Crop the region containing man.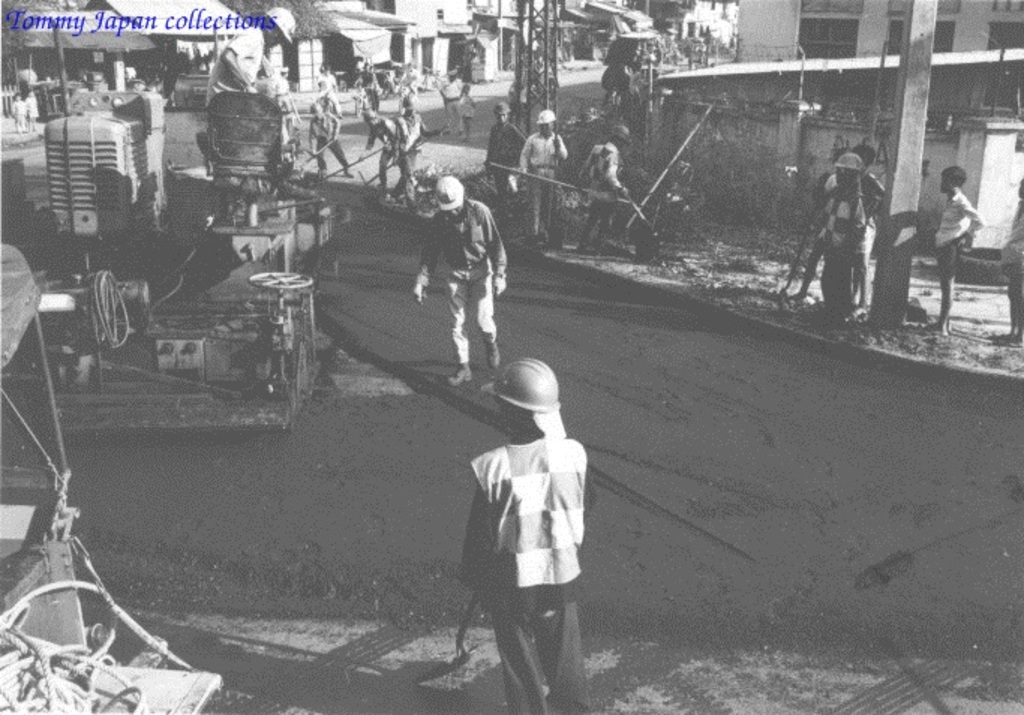
Crop region: (927,165,981,340).
